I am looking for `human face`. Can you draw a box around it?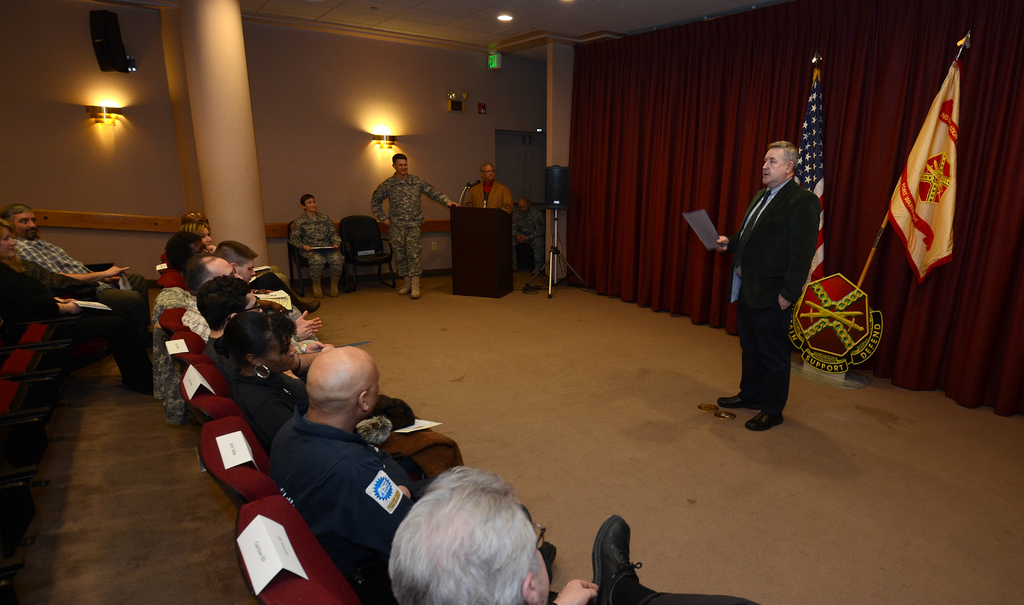
Sure, the bounding box is [left=760, top=142, right=788, bottom=190].
